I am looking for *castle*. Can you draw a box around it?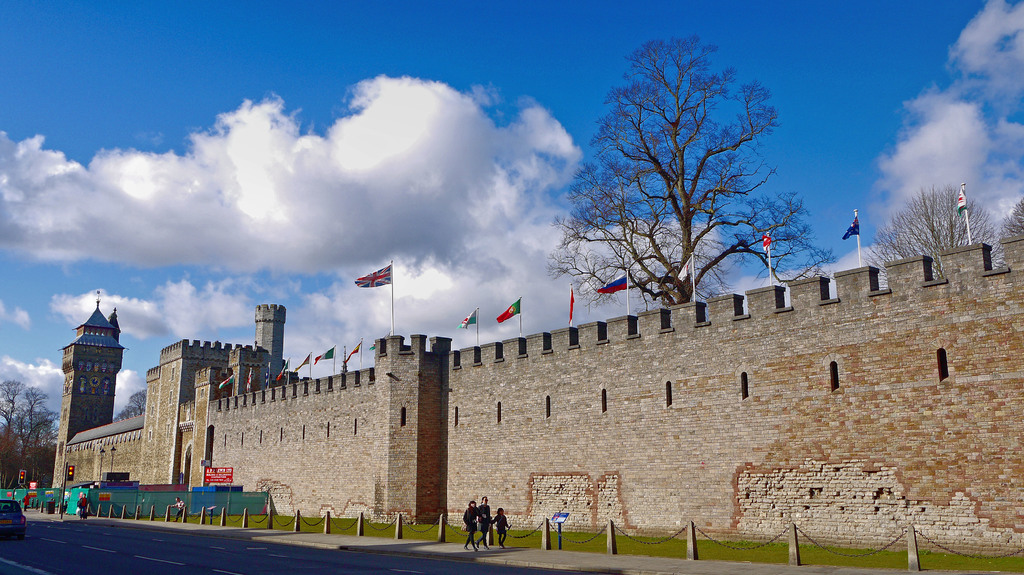
Sure, the bounding box is (x1=36, y1=181, x2=1013, y2=544).
